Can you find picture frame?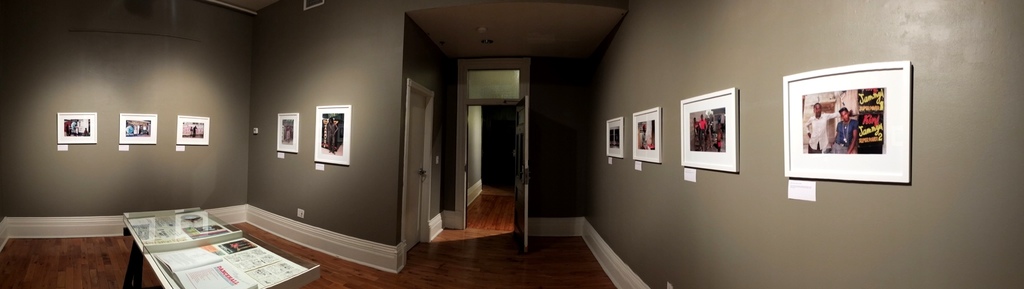
Yes, bounding box: (631,106,661,162).
